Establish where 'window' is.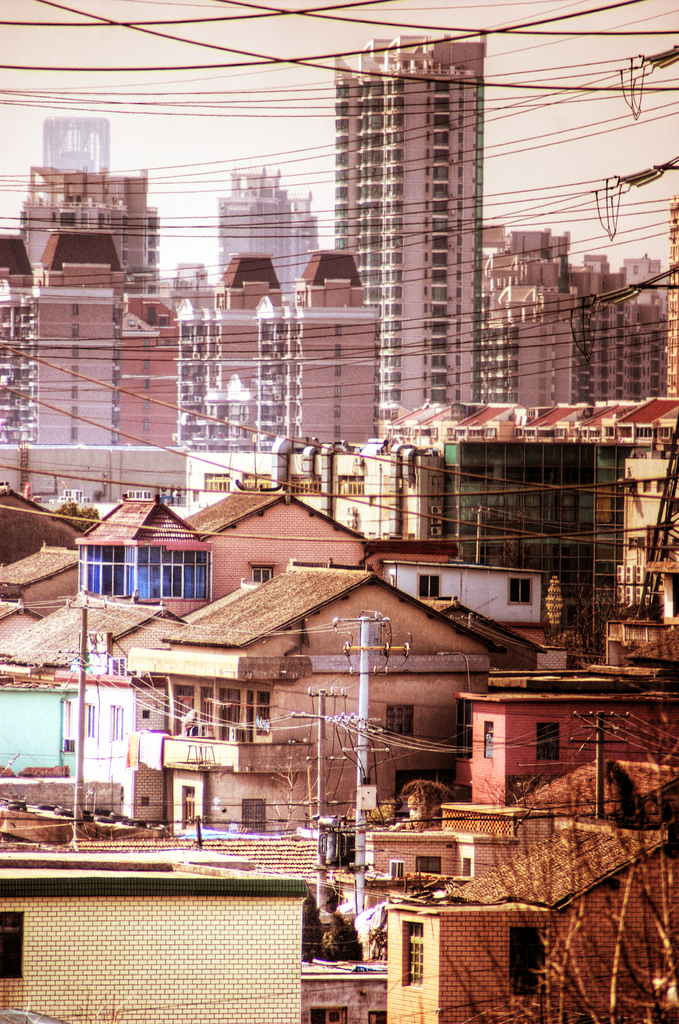
Established at crop(112, 705, 124, 740).
